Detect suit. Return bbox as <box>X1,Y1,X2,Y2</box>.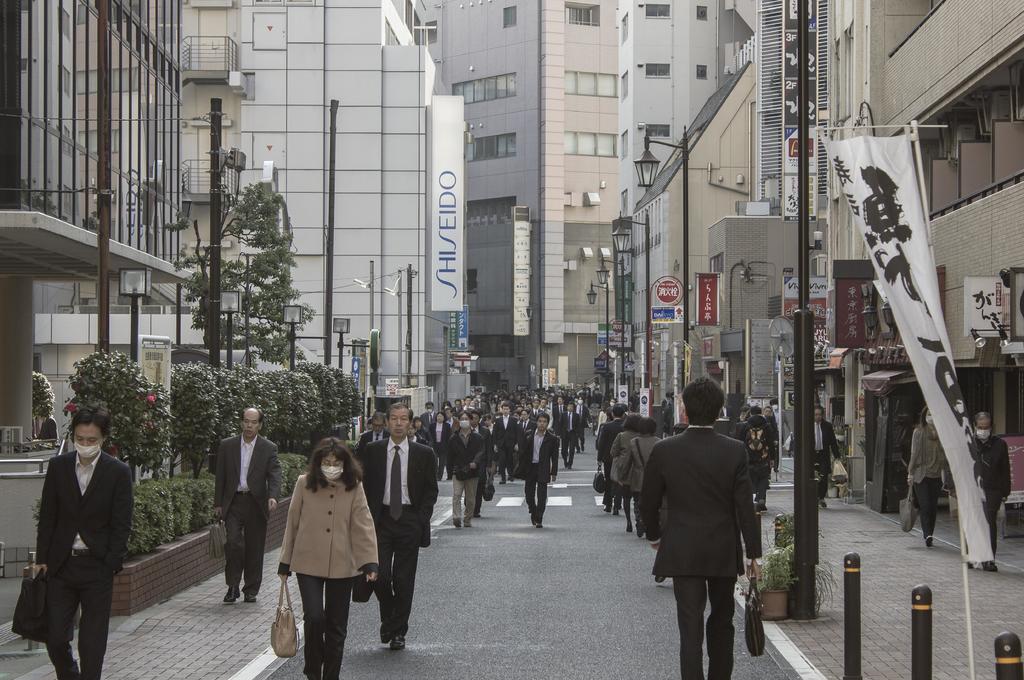
<box>638,425,760,577</box>.
